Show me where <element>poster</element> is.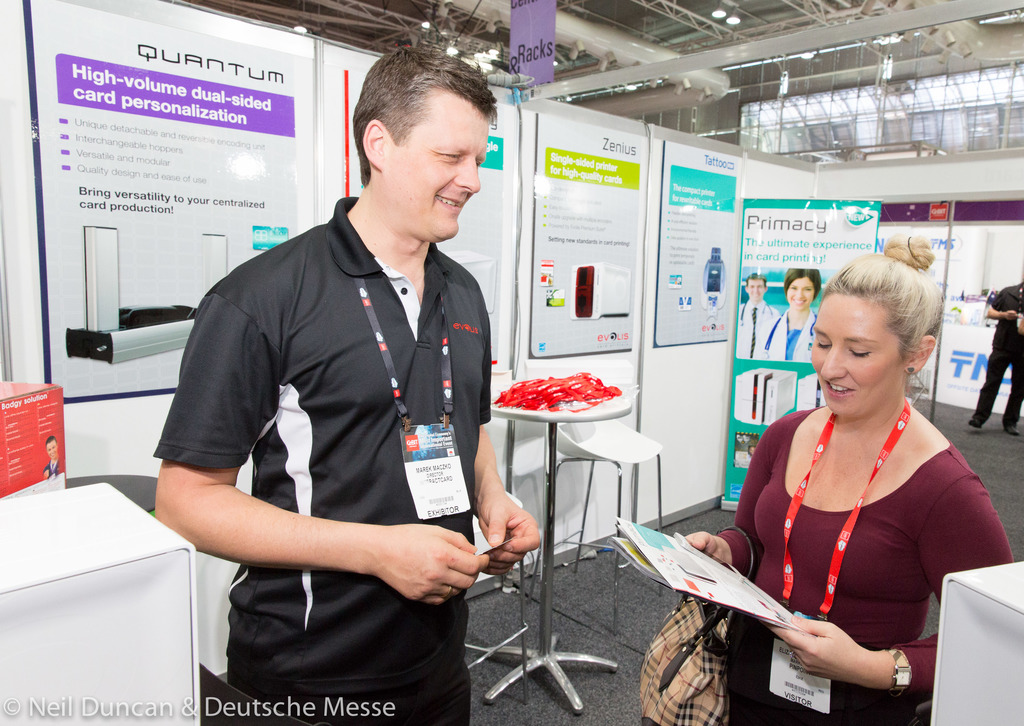
<element>poster</element> is at [left=947, top=197, right=1023, bottom=406].
